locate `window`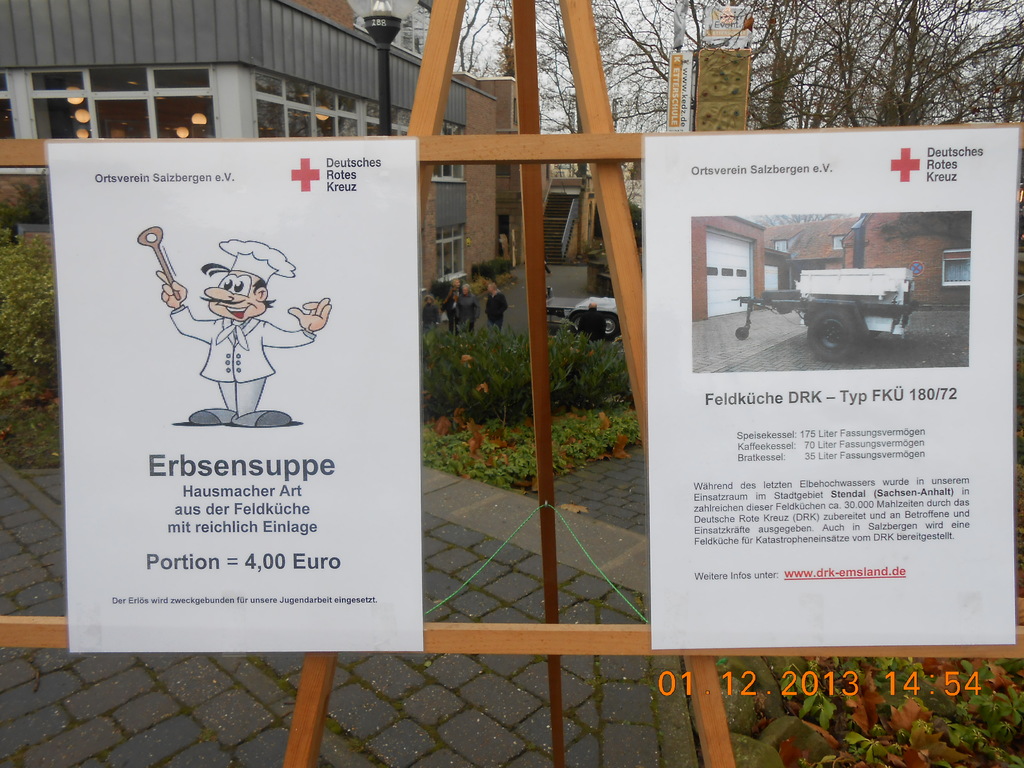
{"left": 0, "top": 71, "right": 17, "bottom": 139}
